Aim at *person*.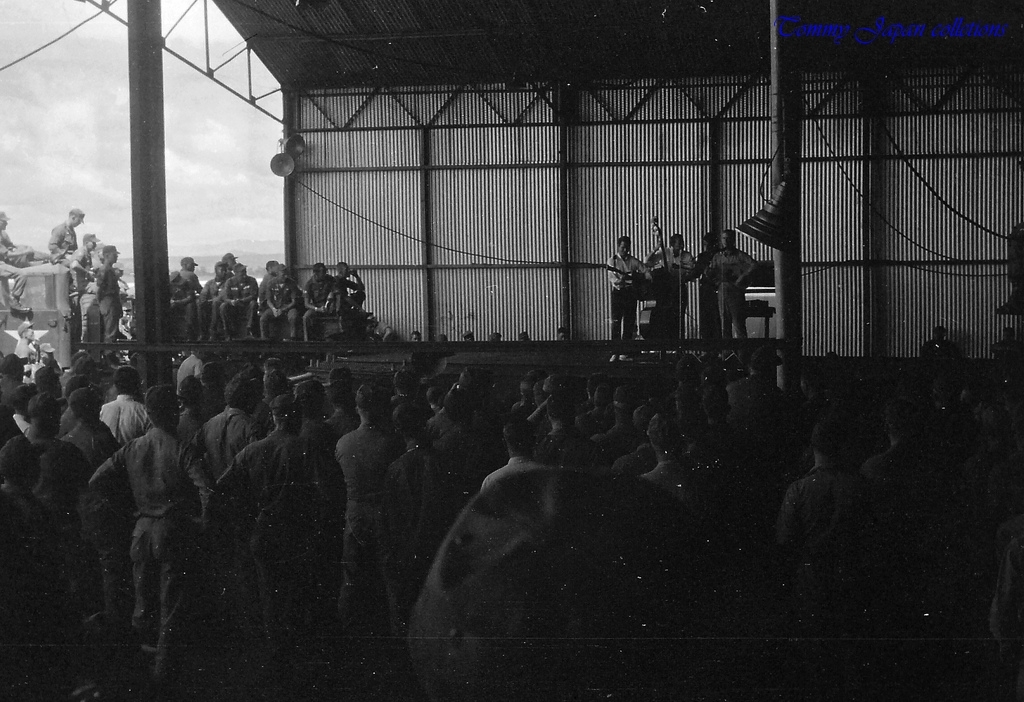
Aimed at pyautogui.locateOnScreen(600, 237, 656, 346).
